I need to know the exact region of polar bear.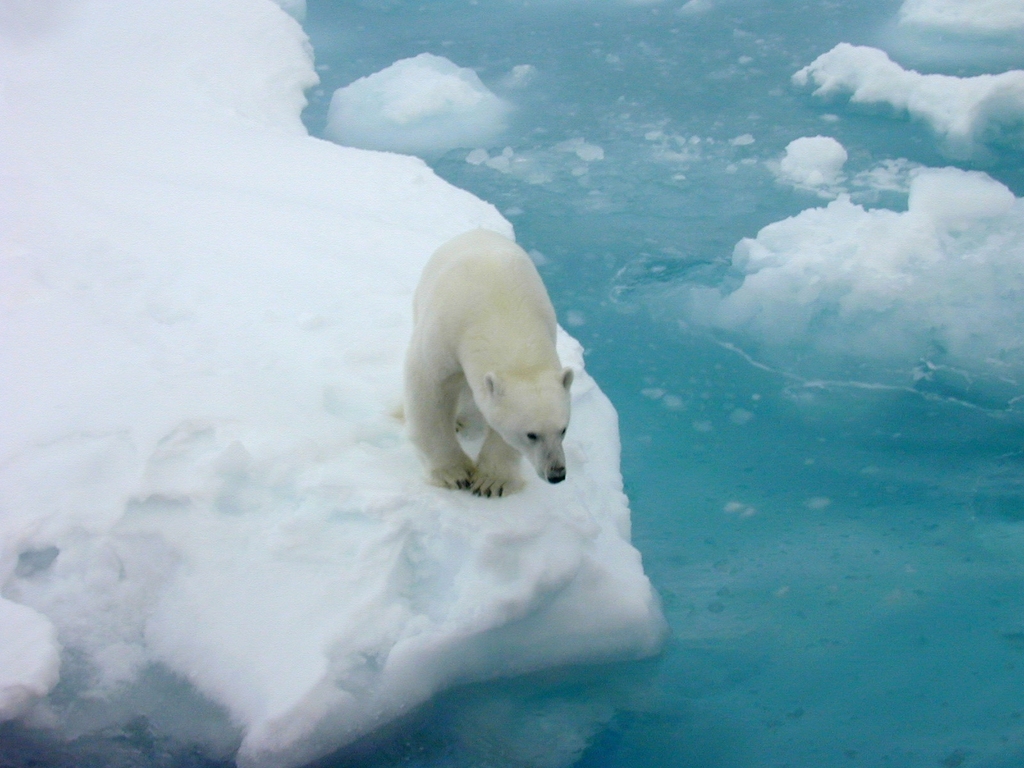
Region: l=396, t=225, r=568, b=499.
